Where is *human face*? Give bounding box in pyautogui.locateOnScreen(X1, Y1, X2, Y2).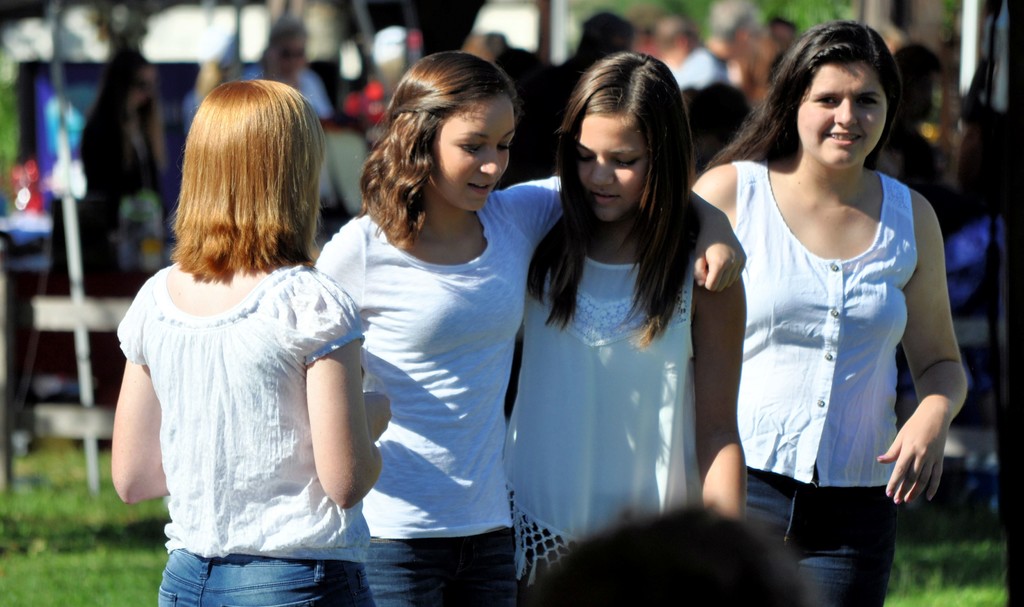
pyautogui.locateOnScreen(576, 113, 643, 217).
